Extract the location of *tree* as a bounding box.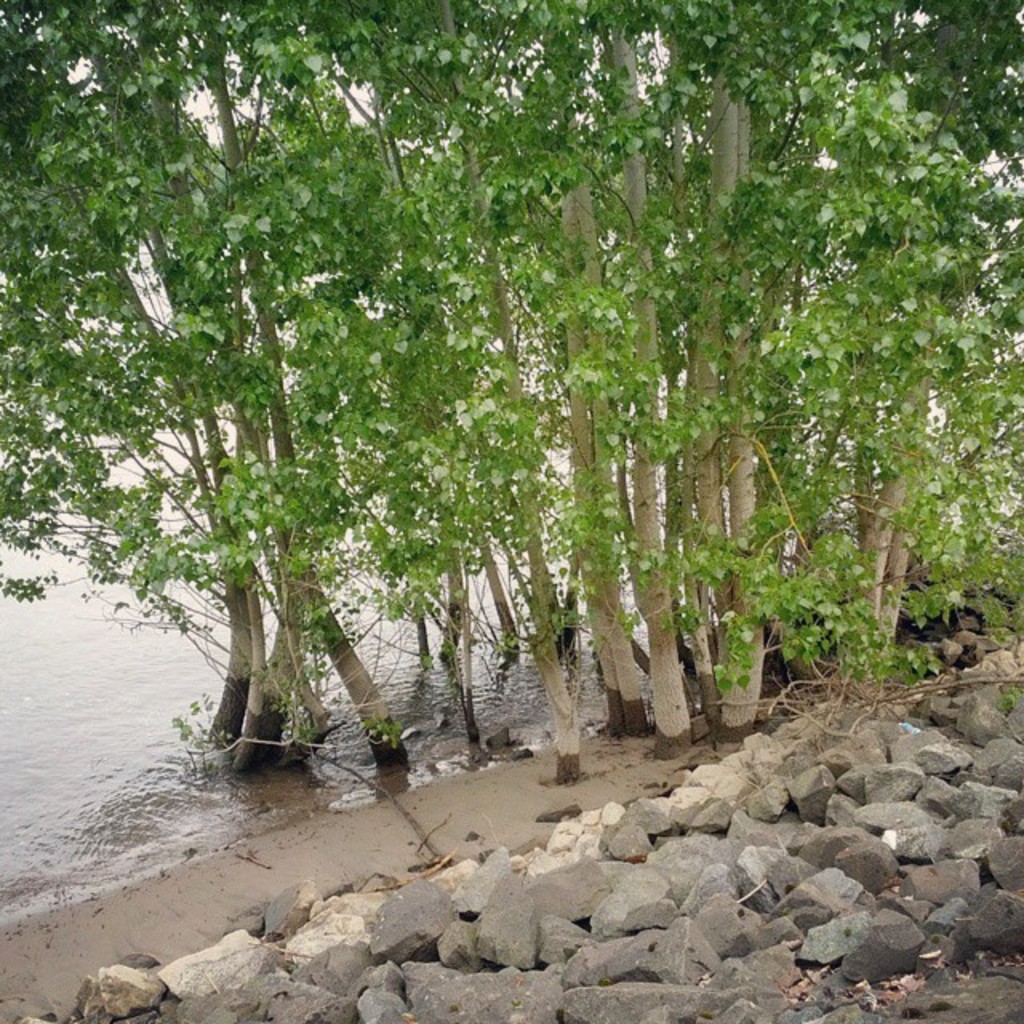
0/0/1022/790.
